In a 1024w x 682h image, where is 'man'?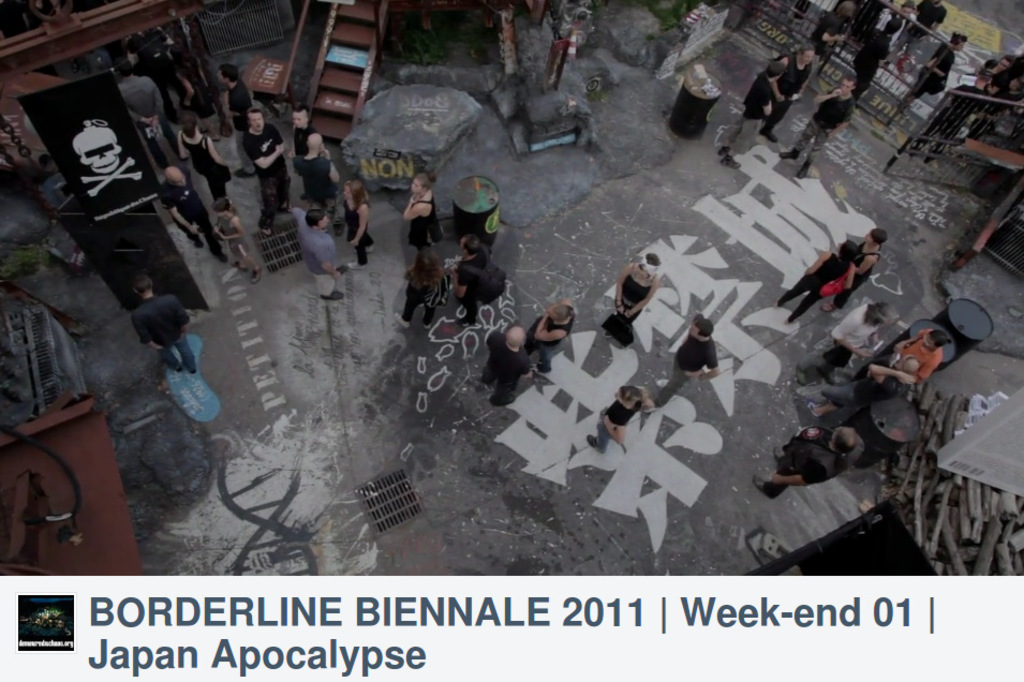
crop(782, 44, 819, 143).
